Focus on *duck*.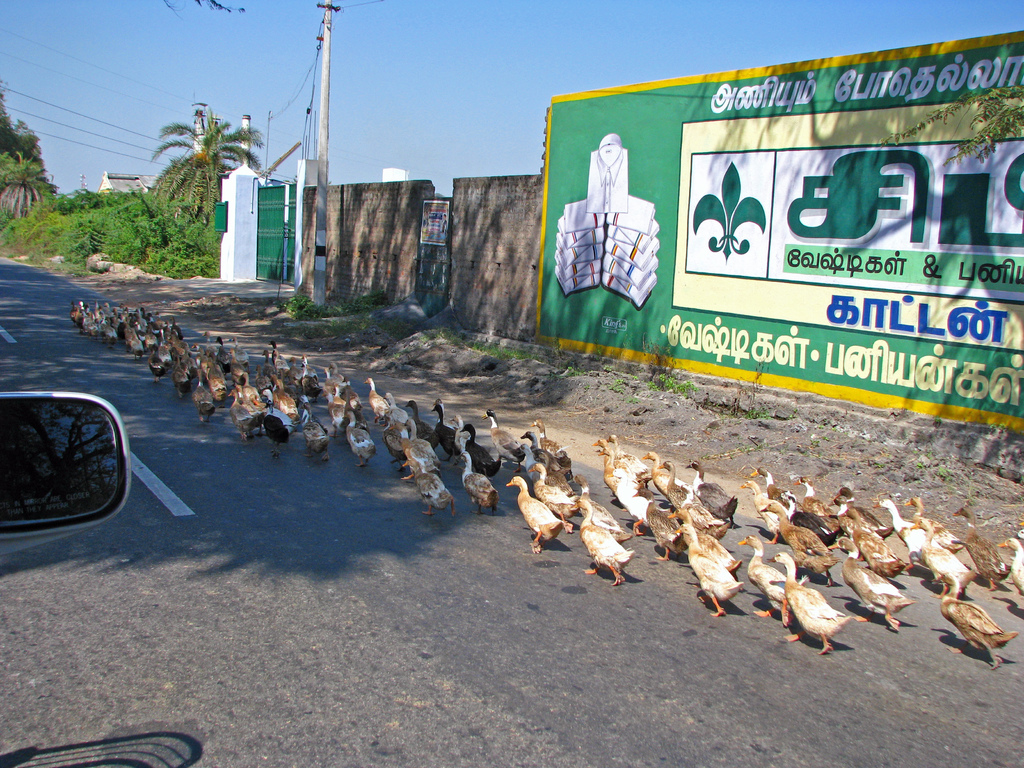
Focused at pyautogui.locateOnScreen(332, 386, 370, 420).
